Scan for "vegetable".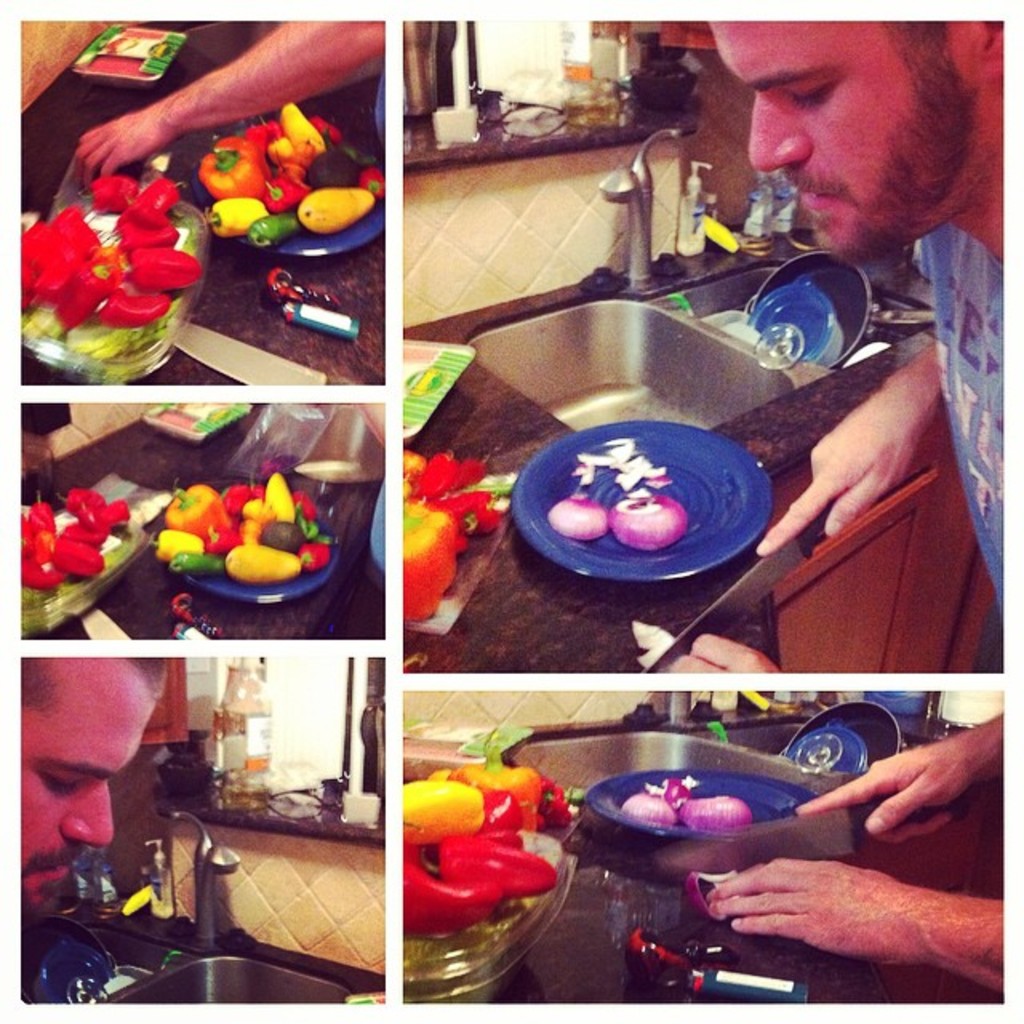
Scan result: locate(611, 490, 683, 544).
